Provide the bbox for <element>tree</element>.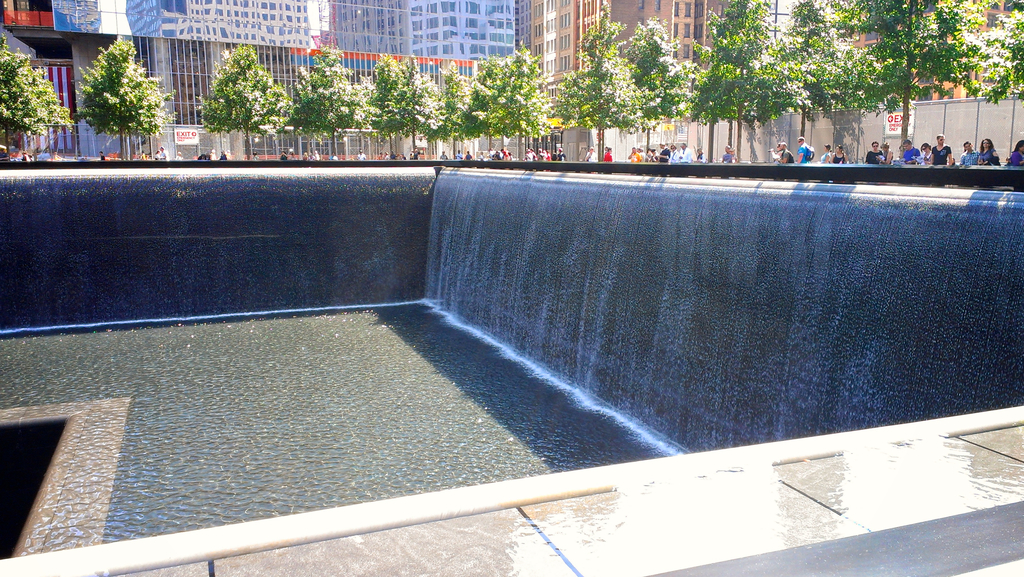
l=199, t=34, r=298, b=155.
